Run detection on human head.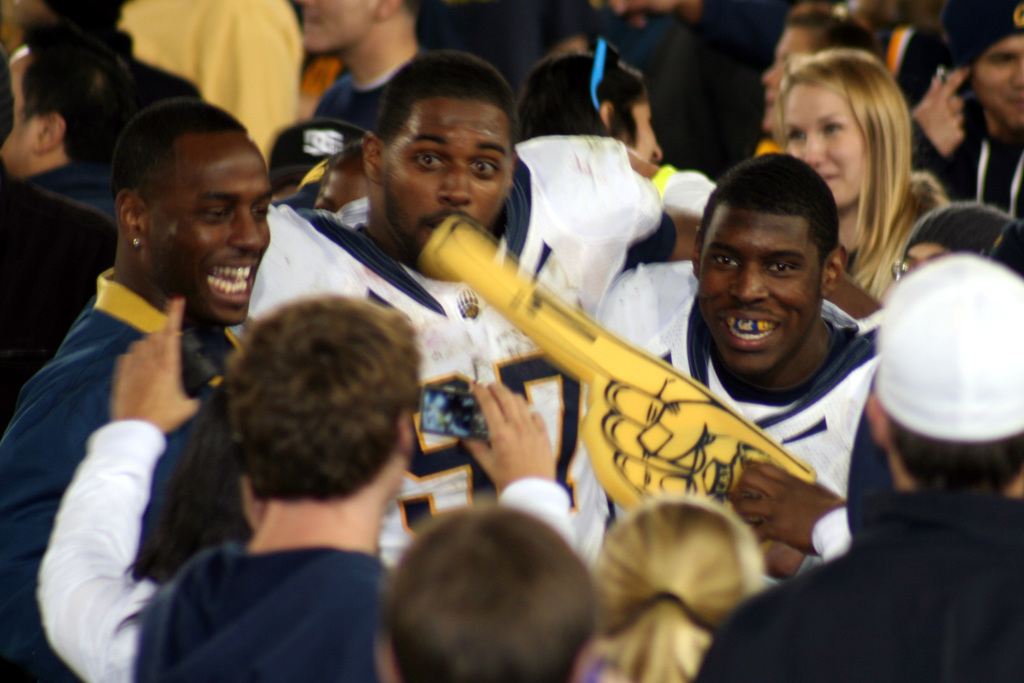
Result: bbox=(779, 49, 910, 207).
